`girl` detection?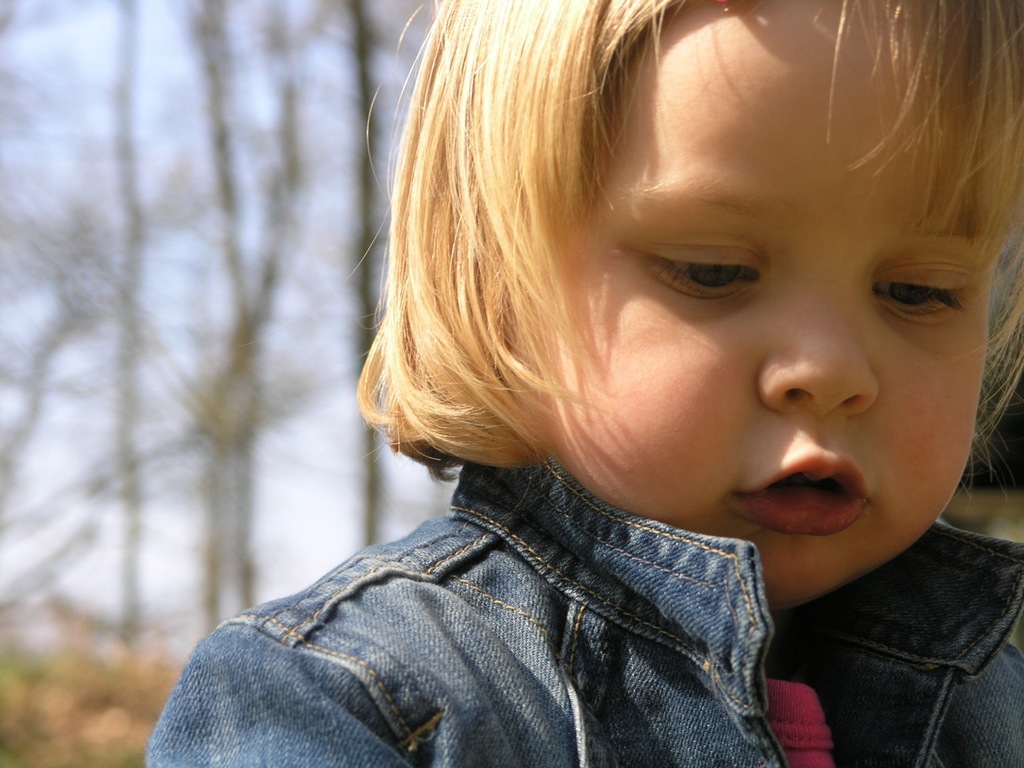
rect(143, 0, 1023, 767)
